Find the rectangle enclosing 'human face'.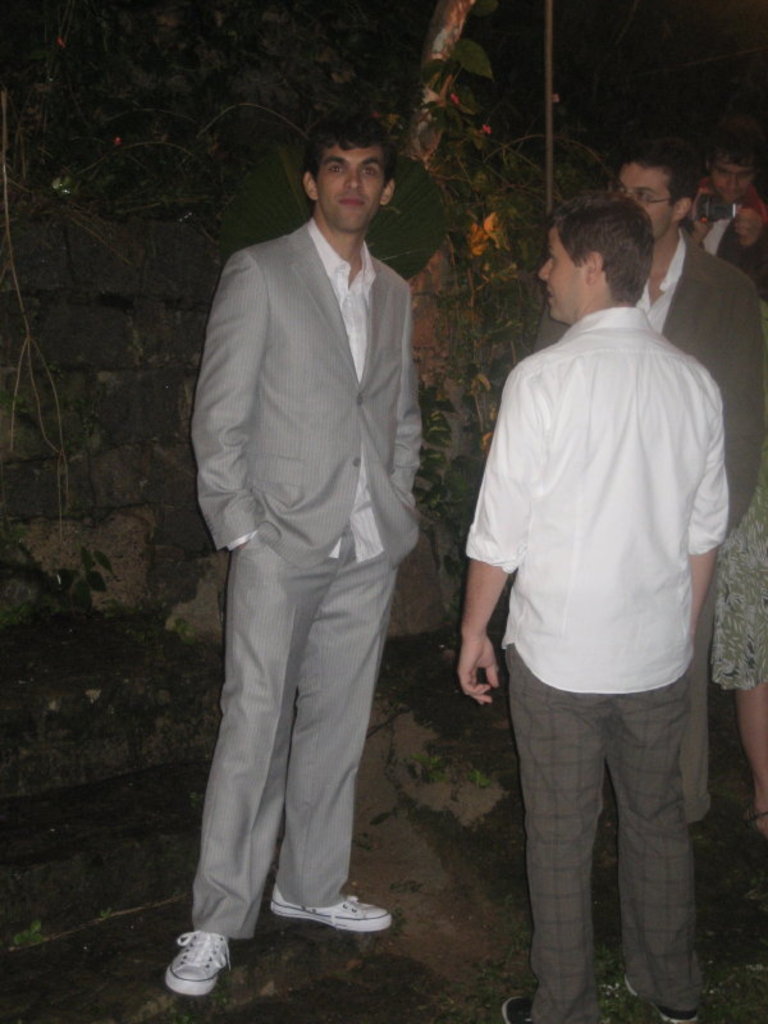
detection(529, 230, 591, 320).
